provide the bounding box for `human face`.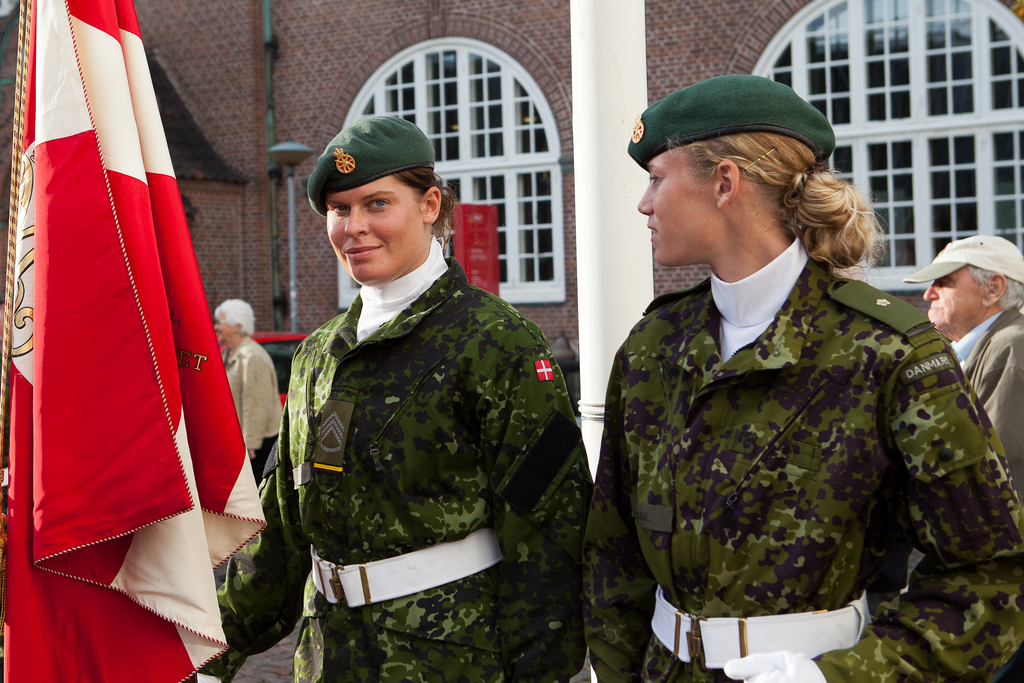
920/270/975/325.
